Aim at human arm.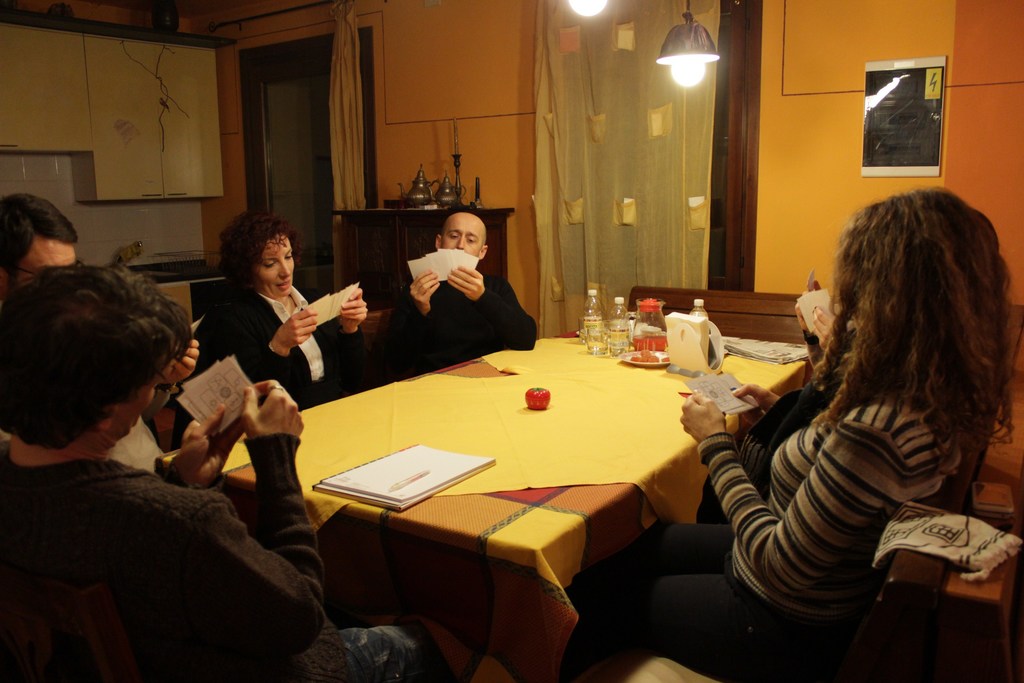
Aimed at pyautogui.locateOnScreen(373, 267, 449, 379).
